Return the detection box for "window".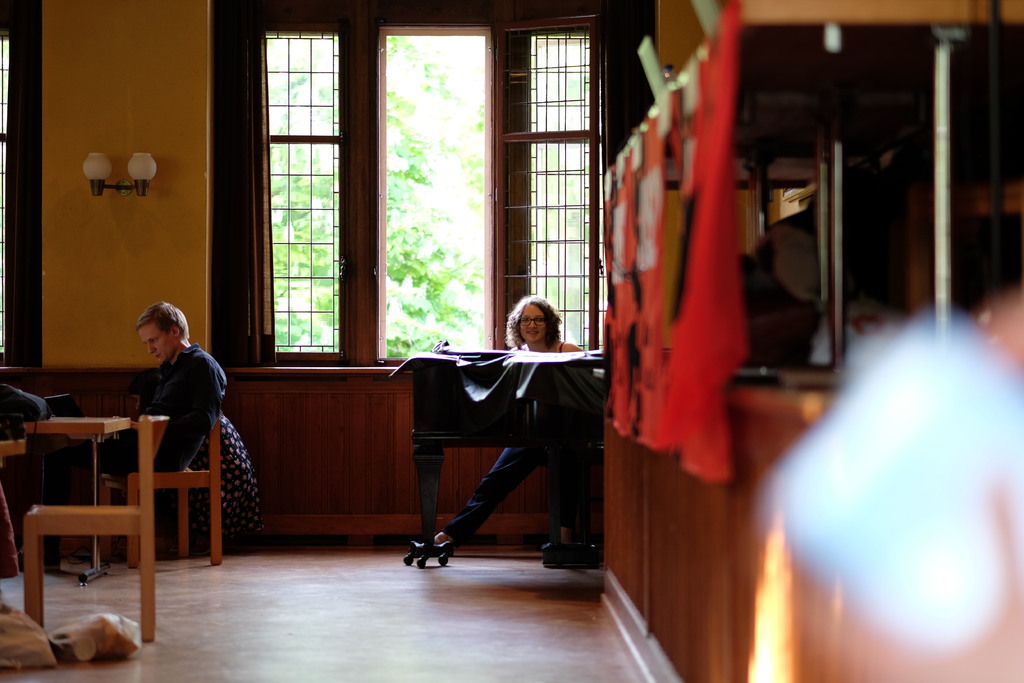
(left=368, top=22, right=509, bottom=366).
